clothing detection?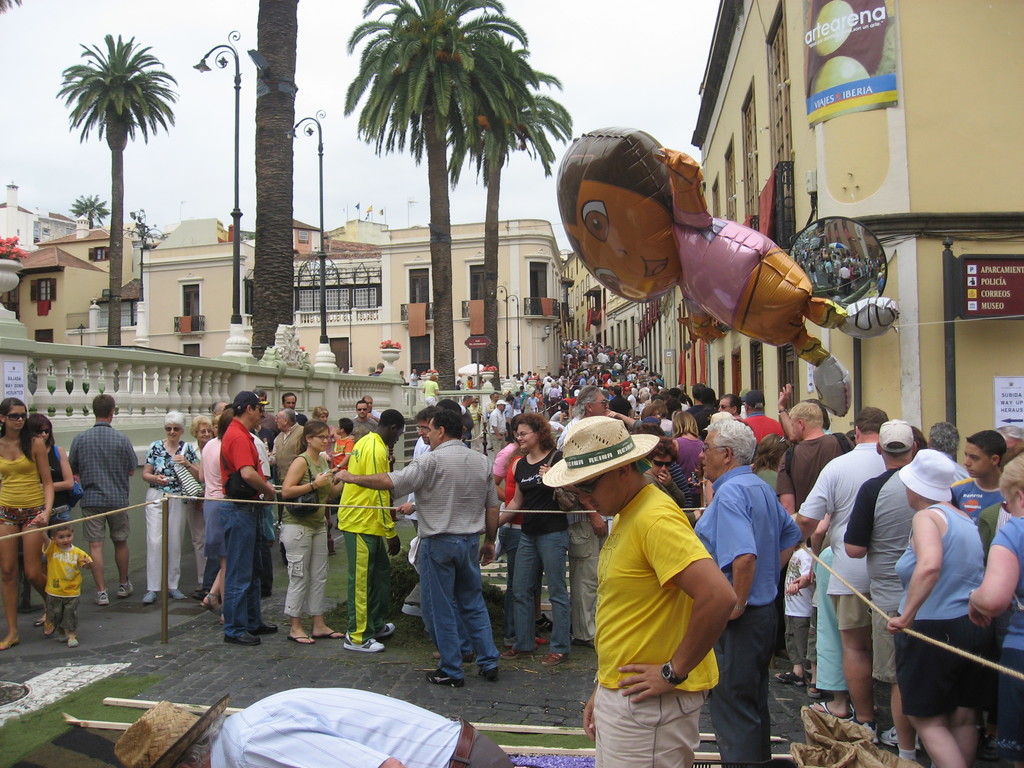
locate(364, 413, 387, 440)
